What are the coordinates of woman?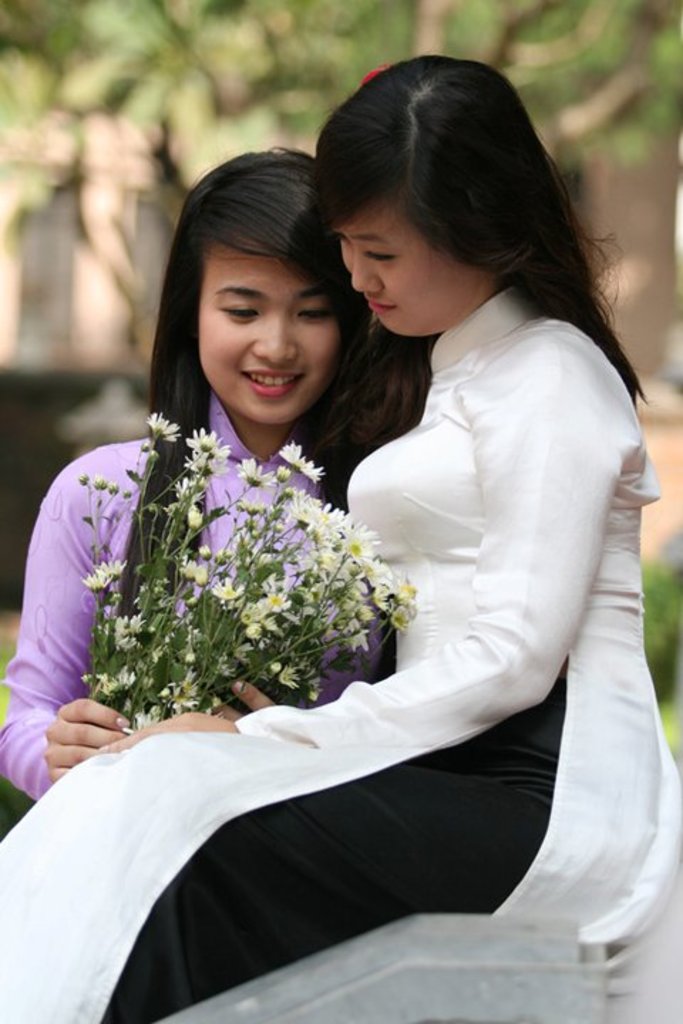
select_region(0, 51, 662, 1023).
